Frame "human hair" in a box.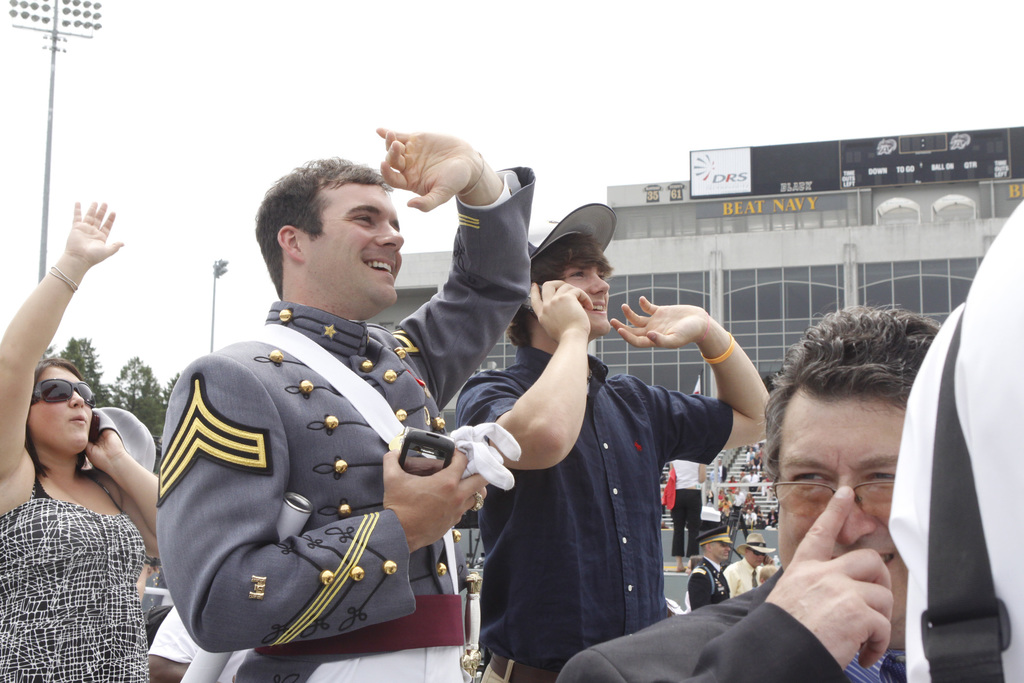
box(254, 156, 410, 331).
